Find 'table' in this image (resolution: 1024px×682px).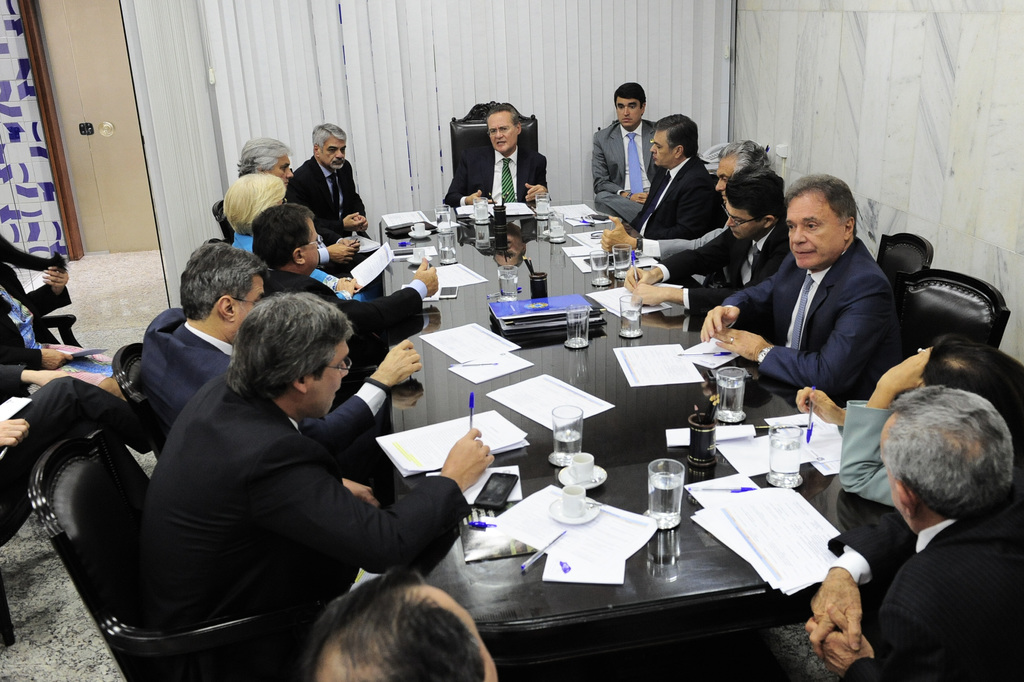
375:200:913:644.
